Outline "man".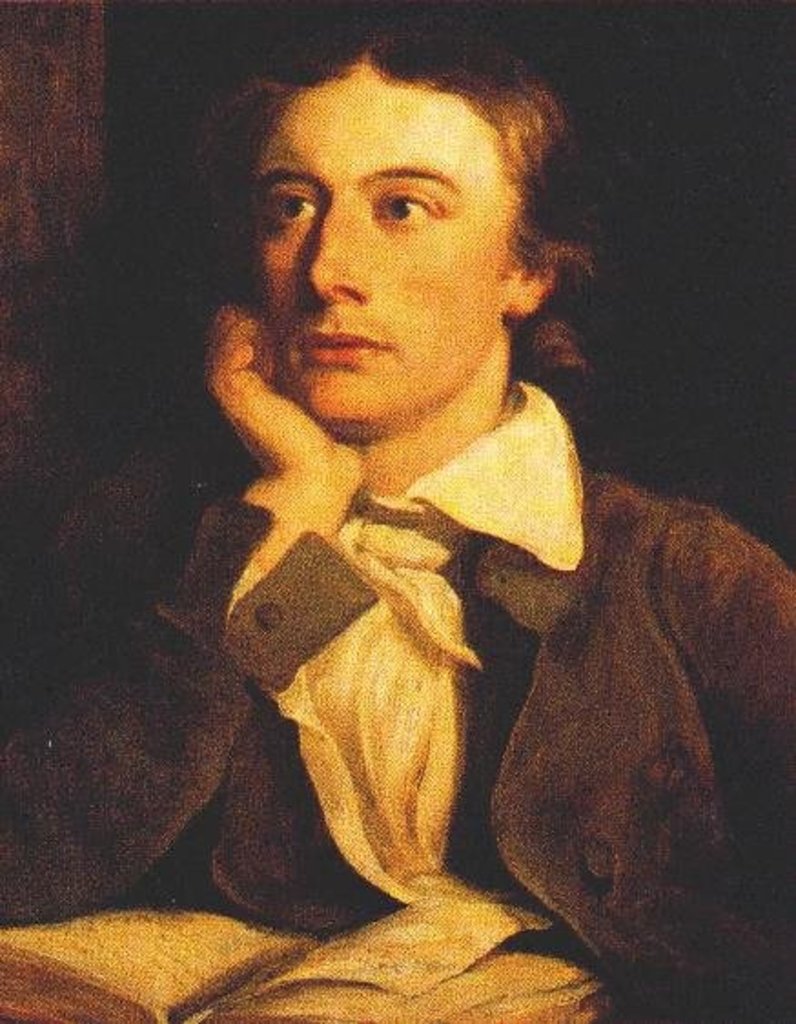
Outline: [80, 71, 749, 977].
